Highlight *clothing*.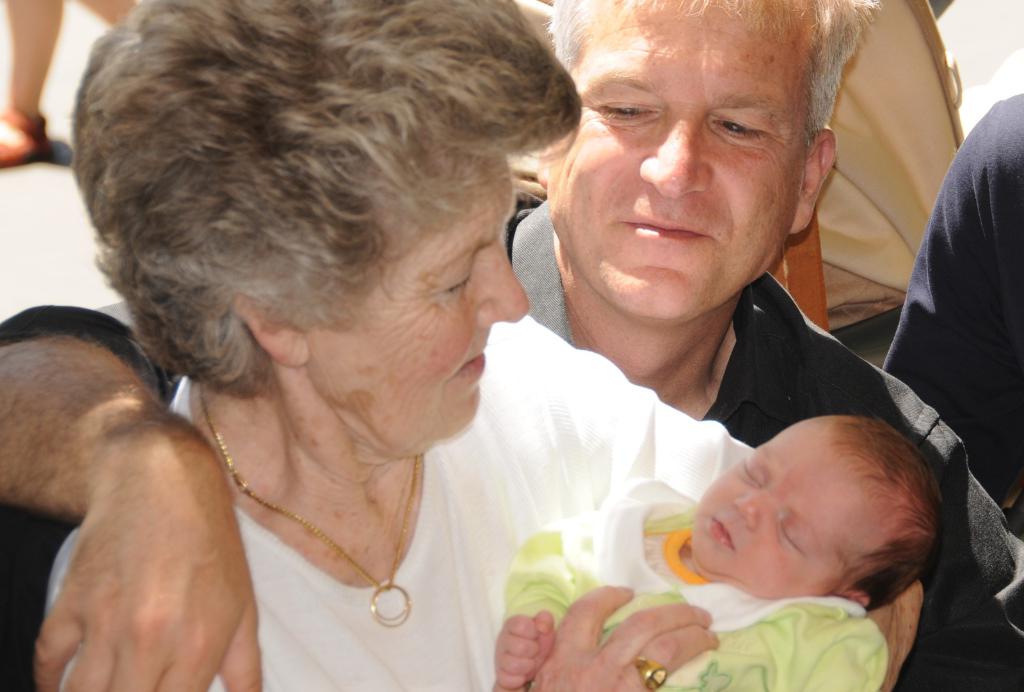
Highlighted region: BBox(37, 369, 755, 691).
